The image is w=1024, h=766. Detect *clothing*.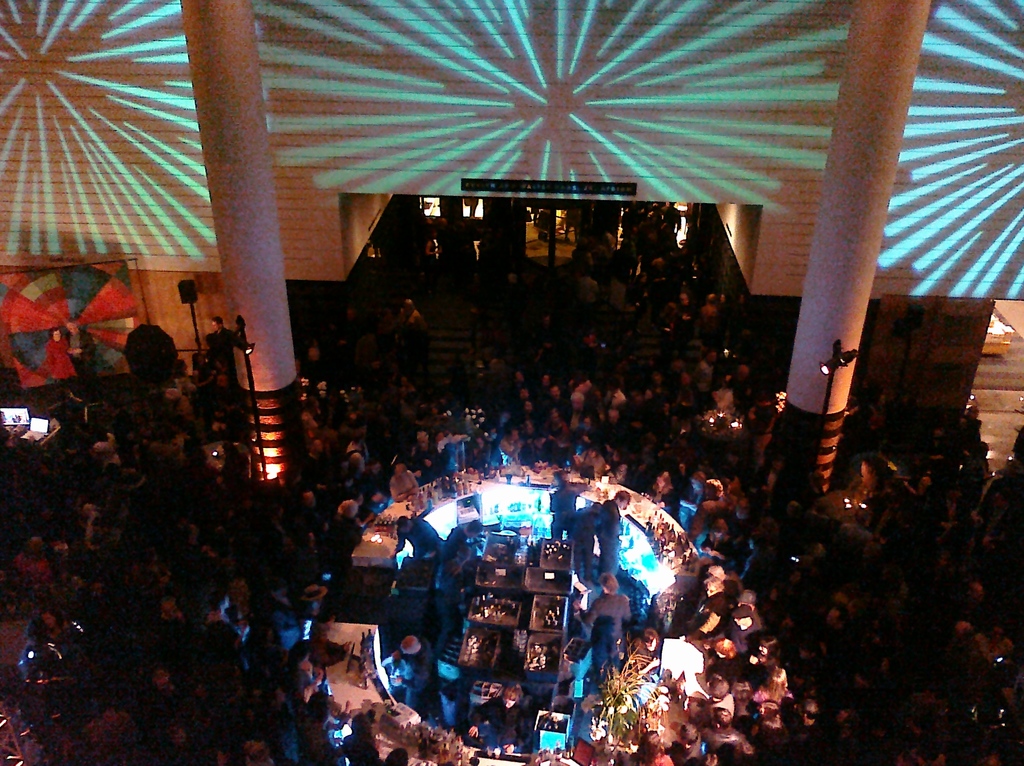
Detection: [727, 607, 771, 662].
